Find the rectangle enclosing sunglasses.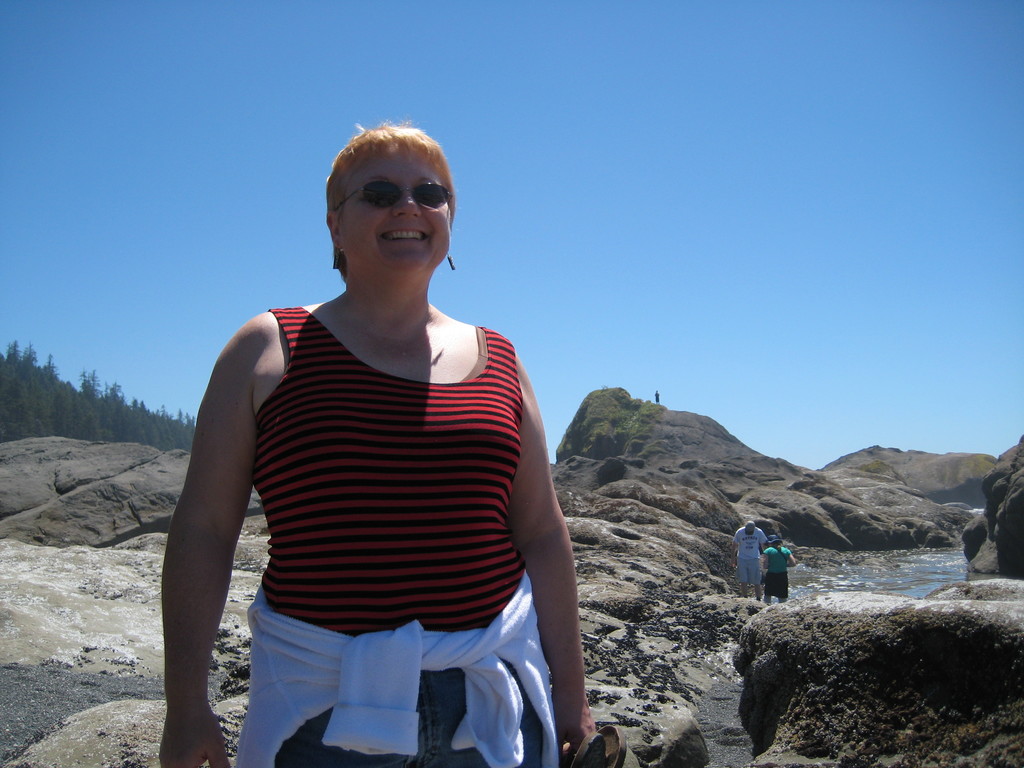
bbox=(335, 183, 452, 211).
